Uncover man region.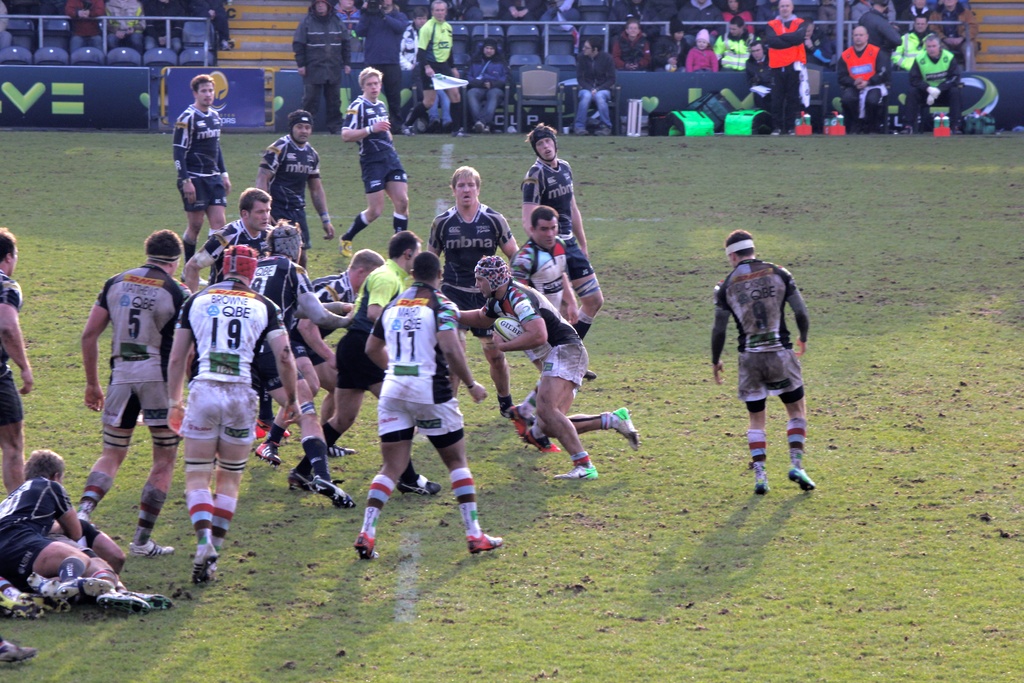
Uncovered: bbox=(164, 245, 300, 584).
